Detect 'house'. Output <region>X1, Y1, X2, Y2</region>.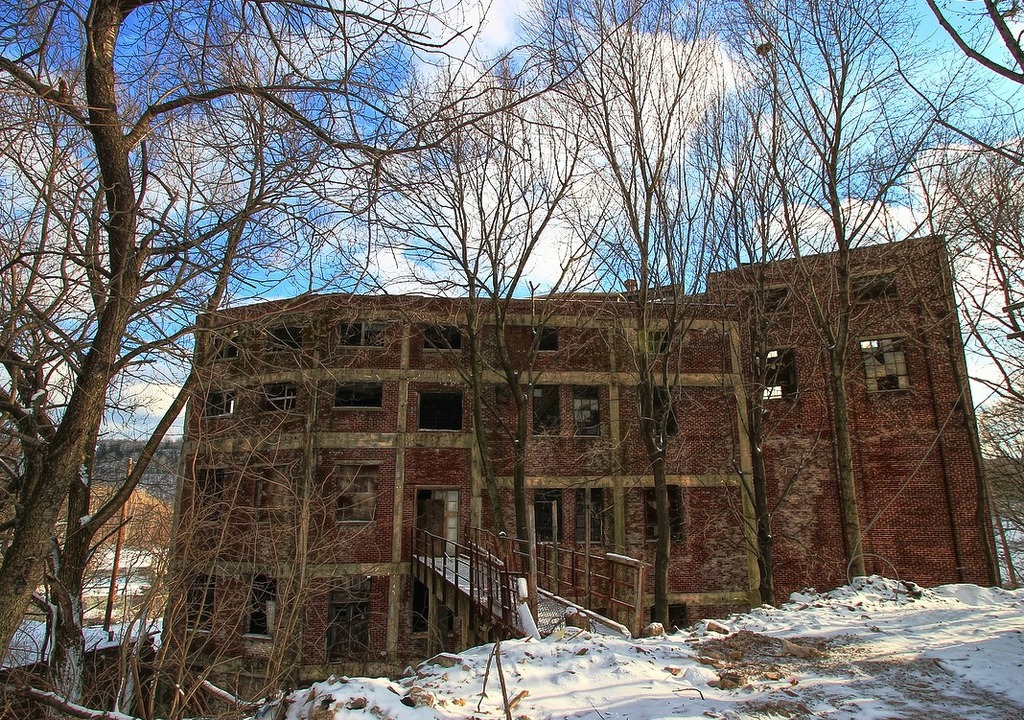
<region>699, 228, 1005, 592</region>.
